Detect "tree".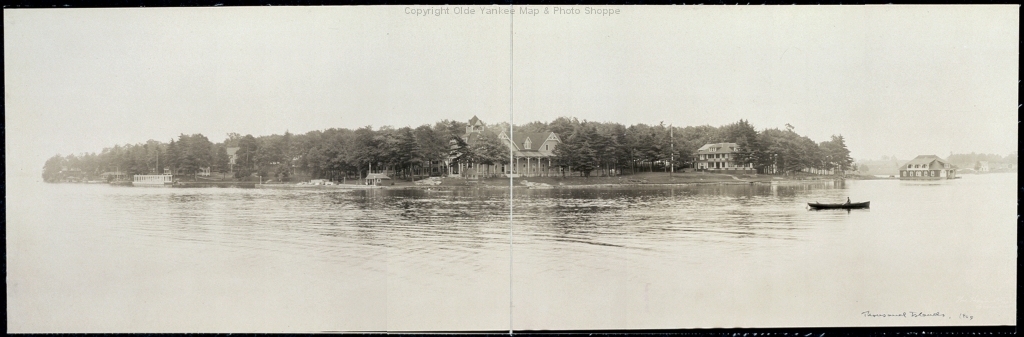
Detected at <region>635, 111, 700, 171</region>.
